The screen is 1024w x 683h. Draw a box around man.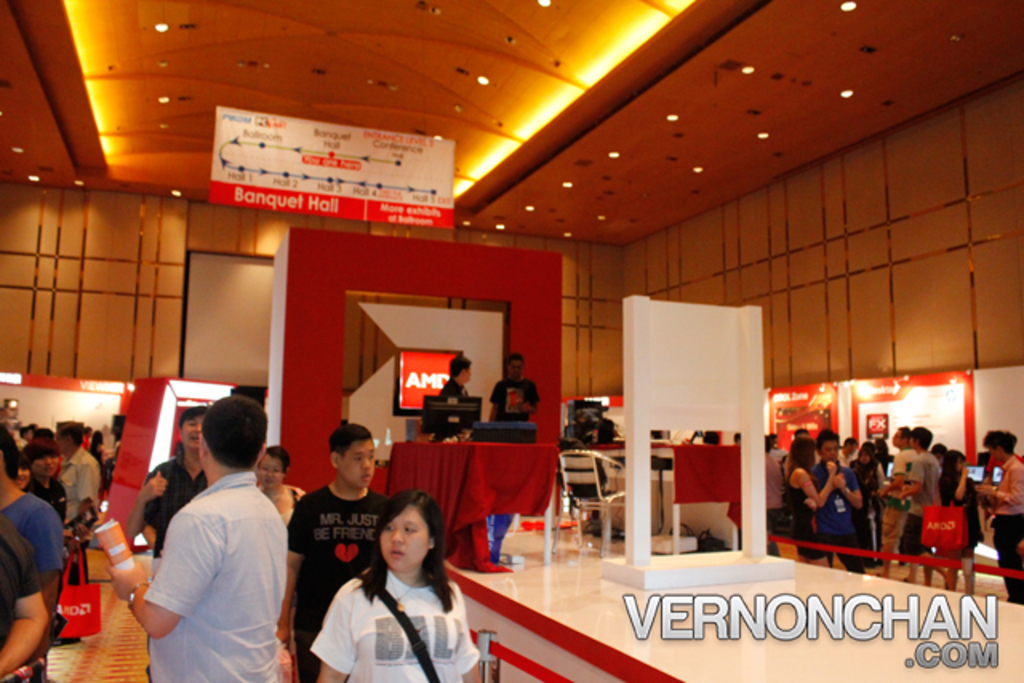
877,424,909,573.
